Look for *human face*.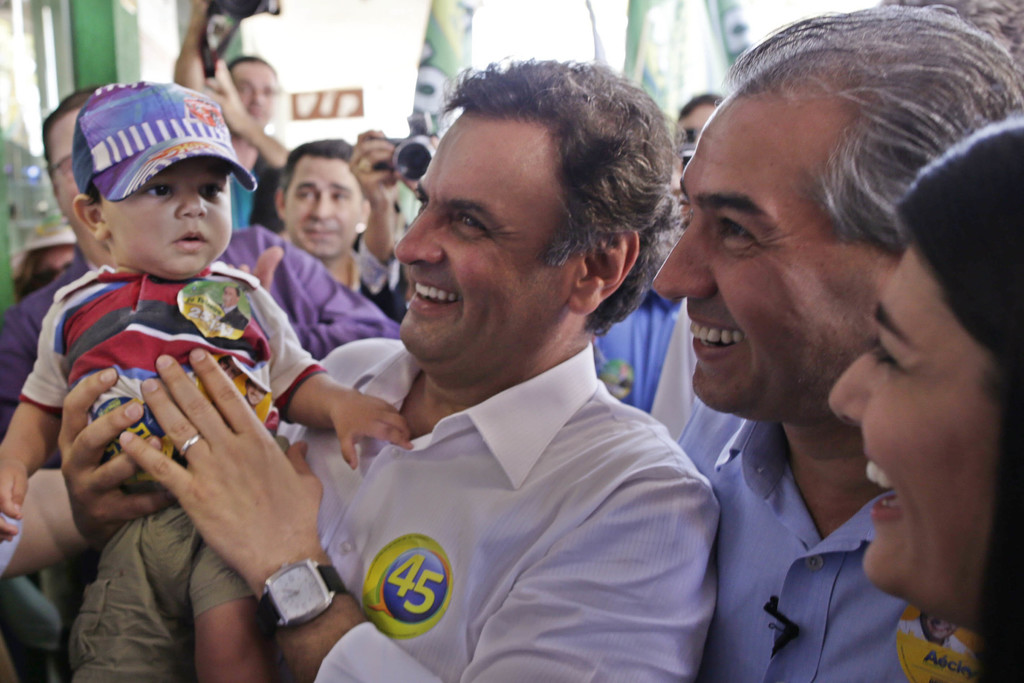
Found: [236,62,278,126].
